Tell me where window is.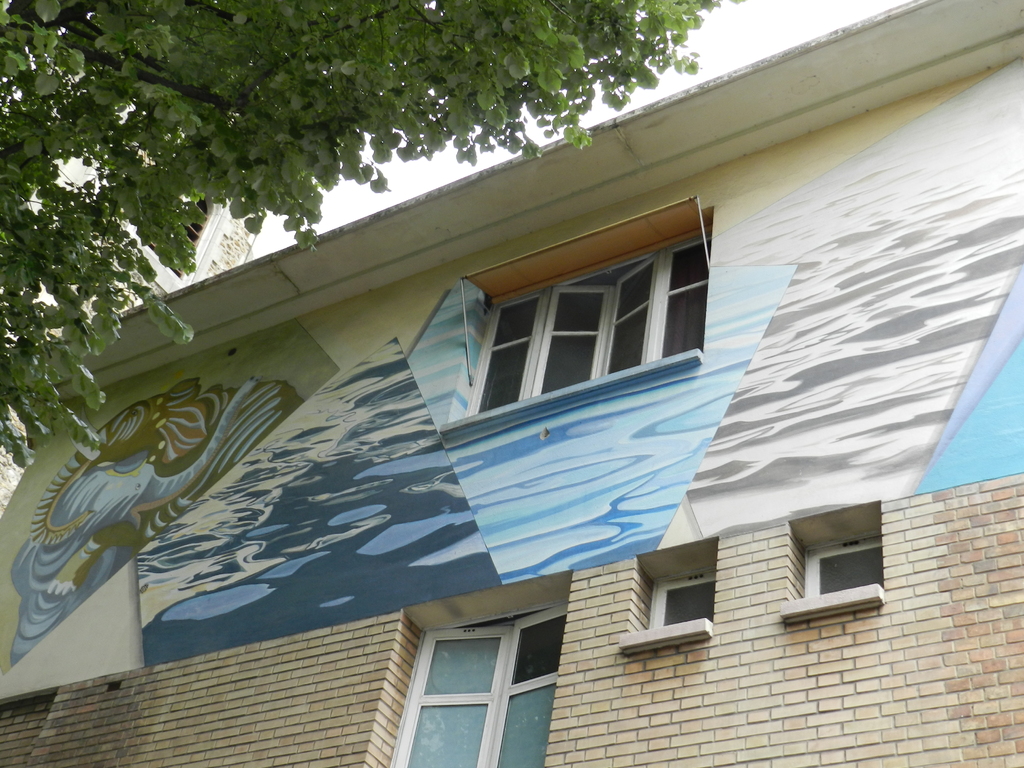
window is at 801 517 886 622.
